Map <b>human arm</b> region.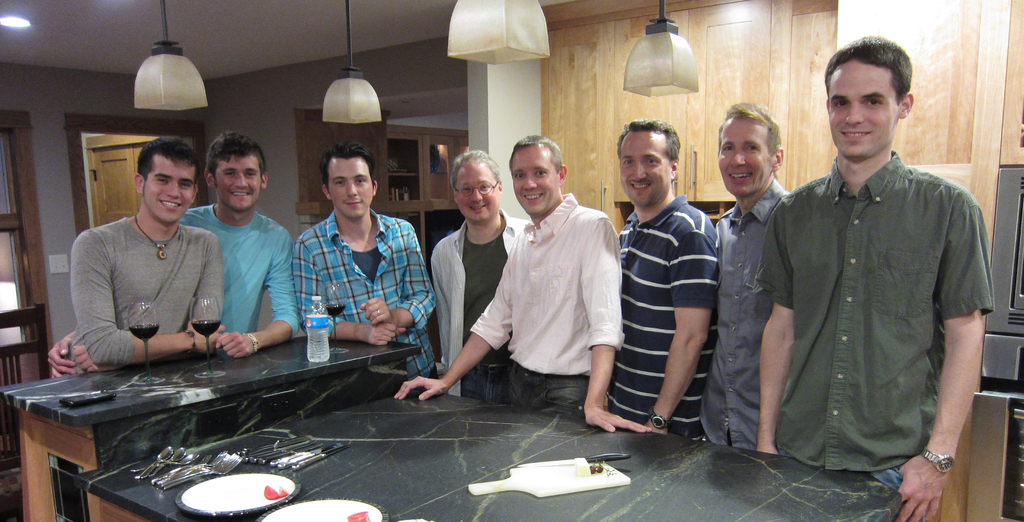
Mapped to (586, 222, 648, 428).
